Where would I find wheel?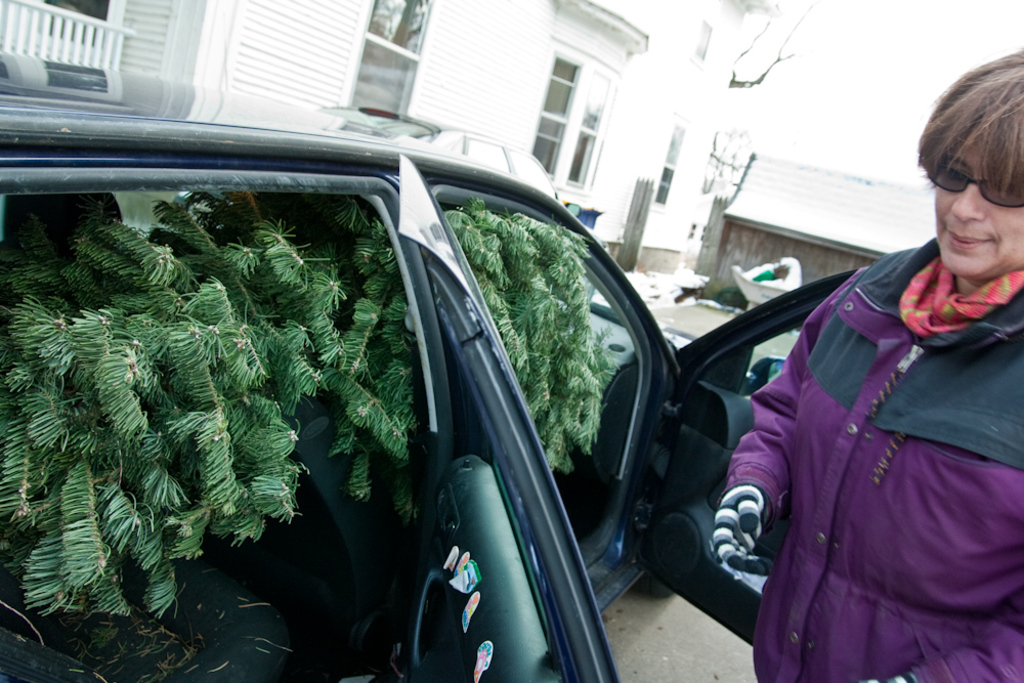
At rect(635, 573, 675, 600).
